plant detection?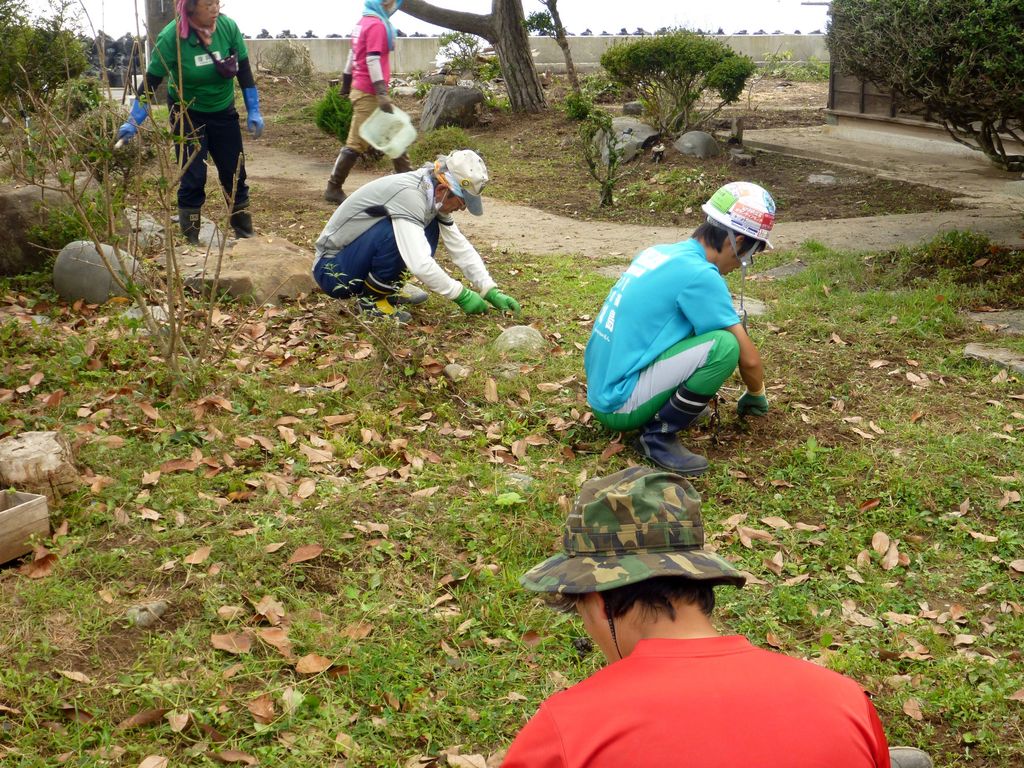
pyautogui.locateOnScreen(800, 237, 831, 248)
